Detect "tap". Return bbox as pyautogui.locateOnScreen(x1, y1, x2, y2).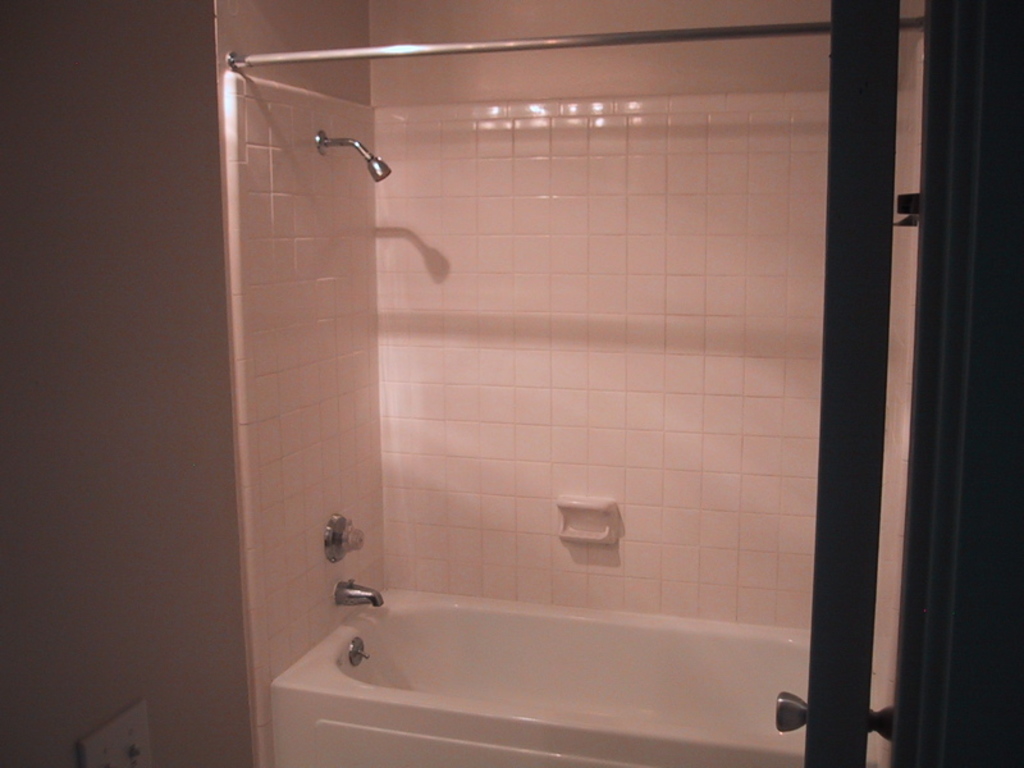
pyautogui.locateOnScreen(332, 580, 388, 613).
